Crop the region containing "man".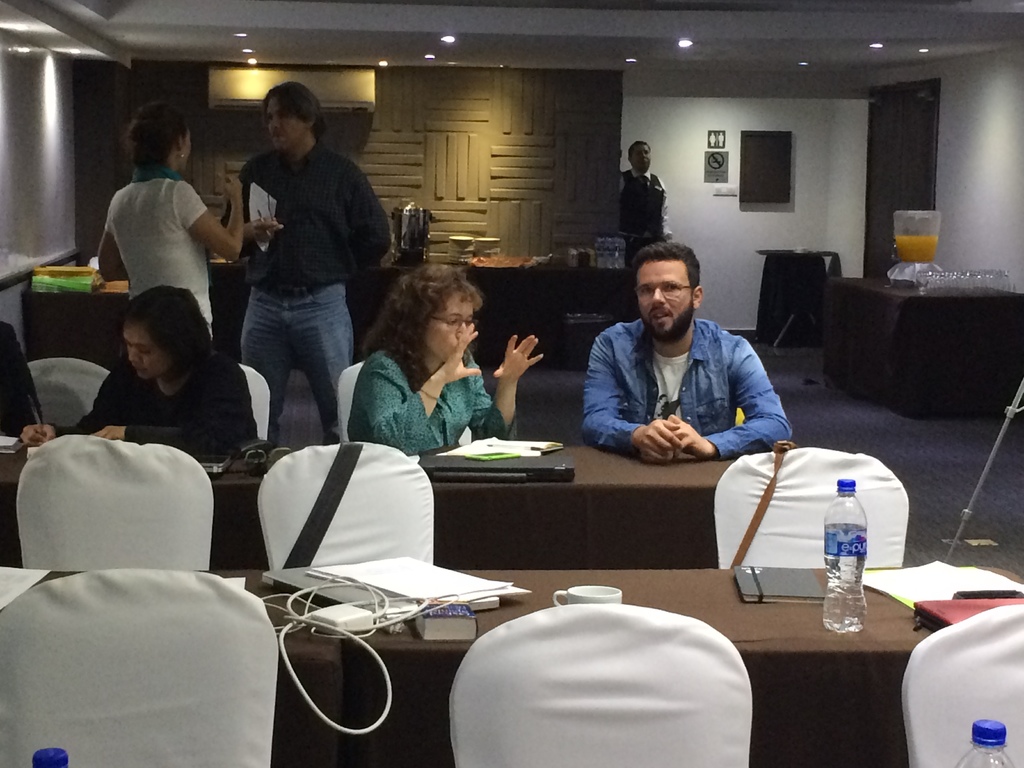
Crop region: (left=577, top=243, right=799, bottom=465).
